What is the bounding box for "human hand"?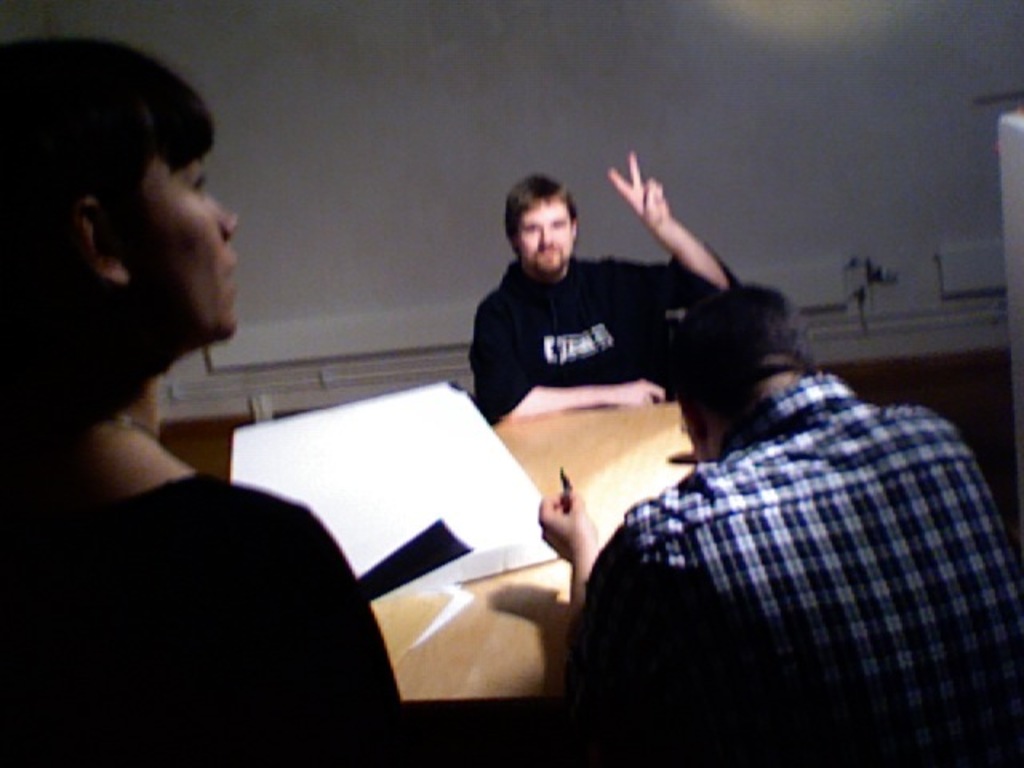
pyautogui.locateOnScreen(536, 483, 602, 562).
